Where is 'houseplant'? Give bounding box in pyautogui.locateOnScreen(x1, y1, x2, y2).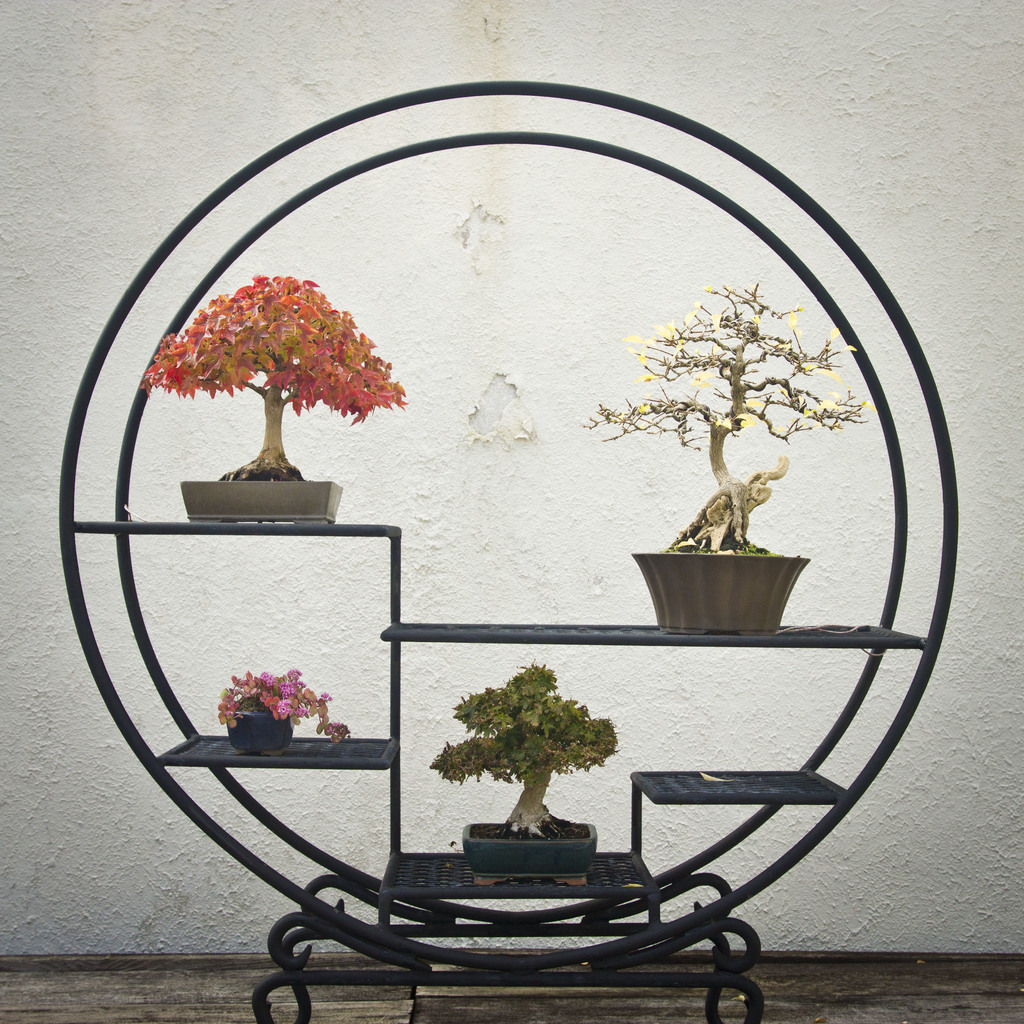
pyautogui.locateOnScreen(429, 651, 620, 879).
